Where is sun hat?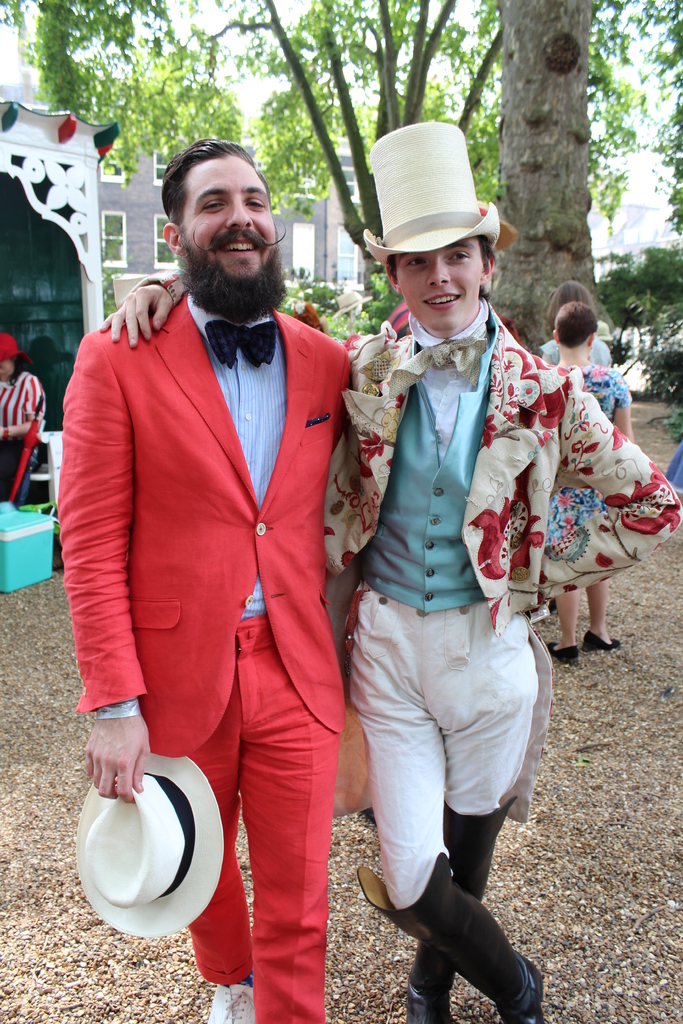
l=358, t=113, r=498, b=259.
